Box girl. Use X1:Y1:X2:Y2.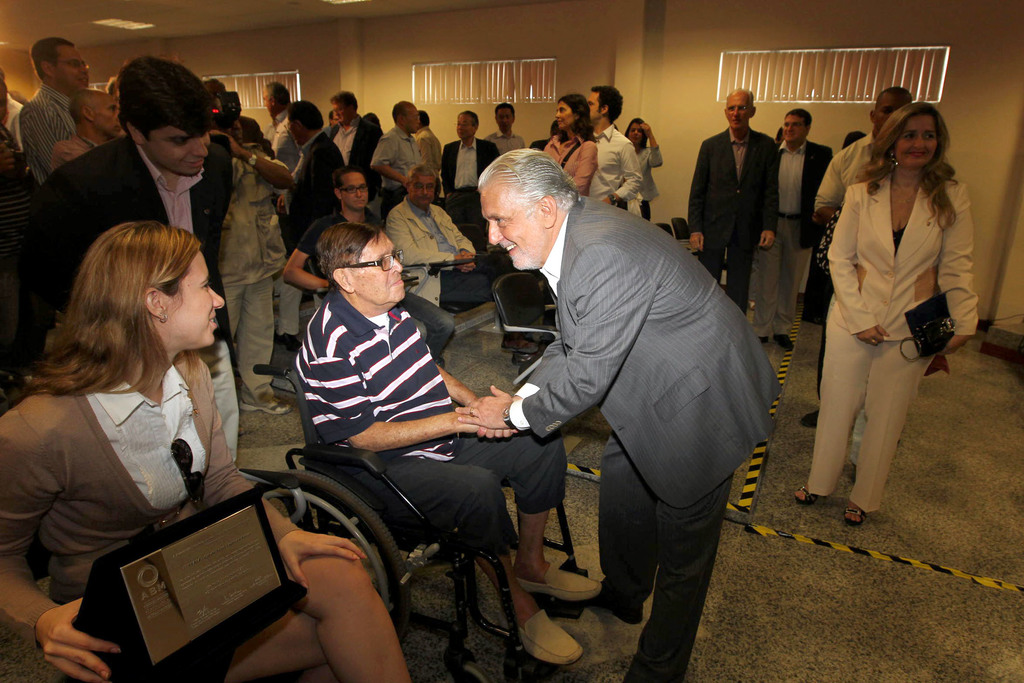
616:118:662:220.
